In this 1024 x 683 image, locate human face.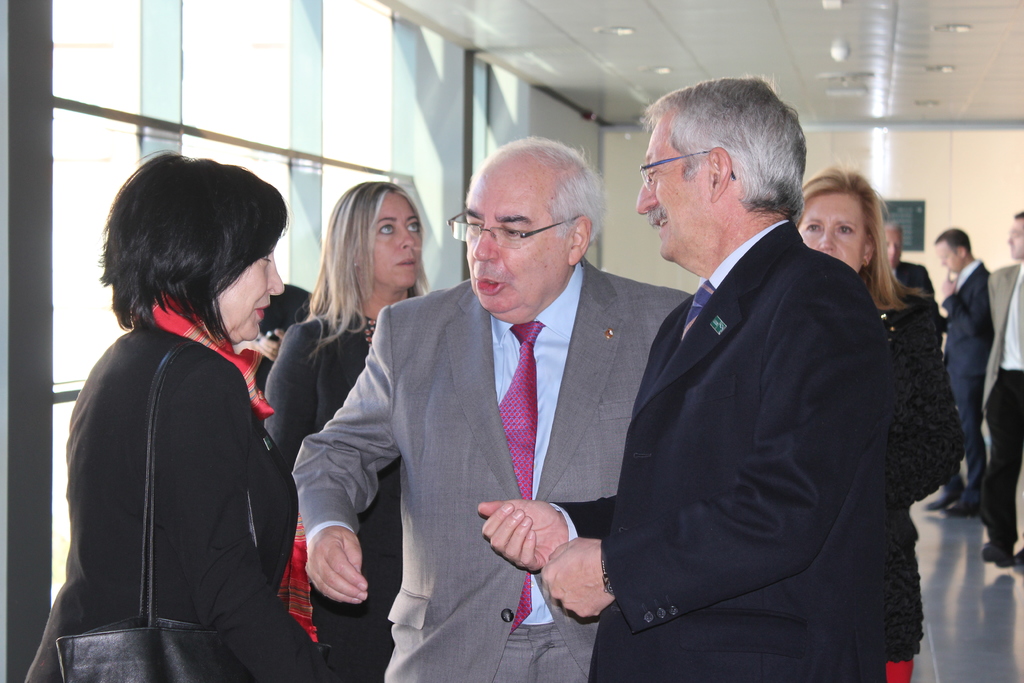
Bounding box: {"x1": 637, "y1": 113, "x2": 708, "y2": 256}.
